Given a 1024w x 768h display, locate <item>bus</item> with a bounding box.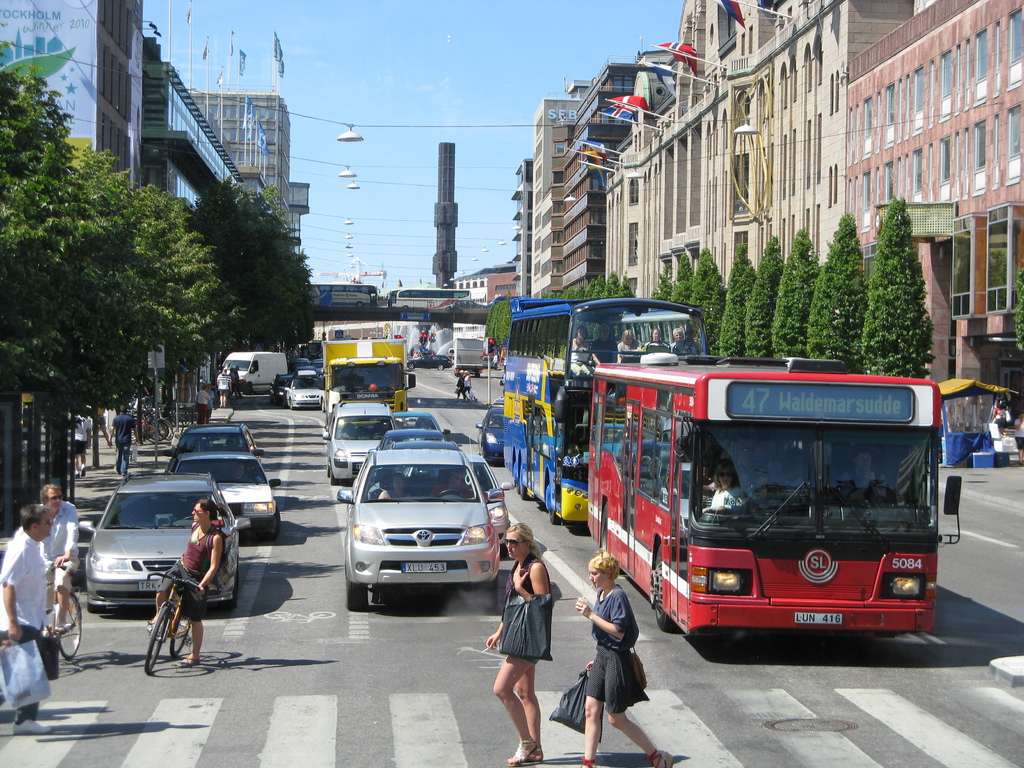
Located: bbox=[583, 352, 965, 636].
